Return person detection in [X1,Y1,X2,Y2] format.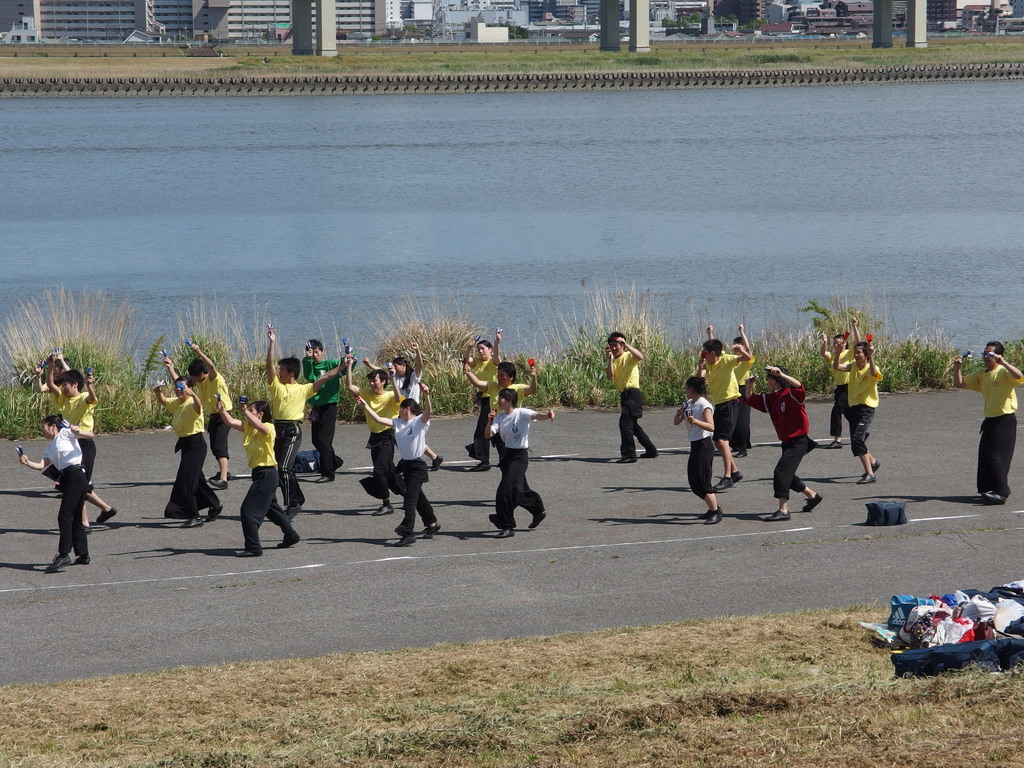
[676,375,726,526].
